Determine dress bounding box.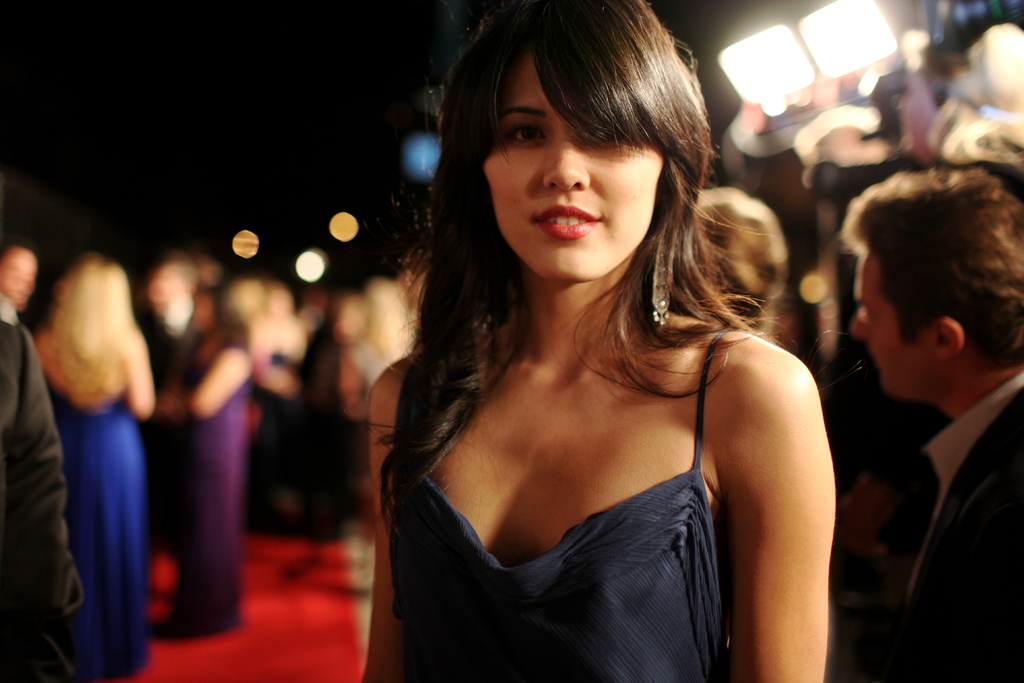
Determined: left=152, top=359, right=248, bottom=641.
